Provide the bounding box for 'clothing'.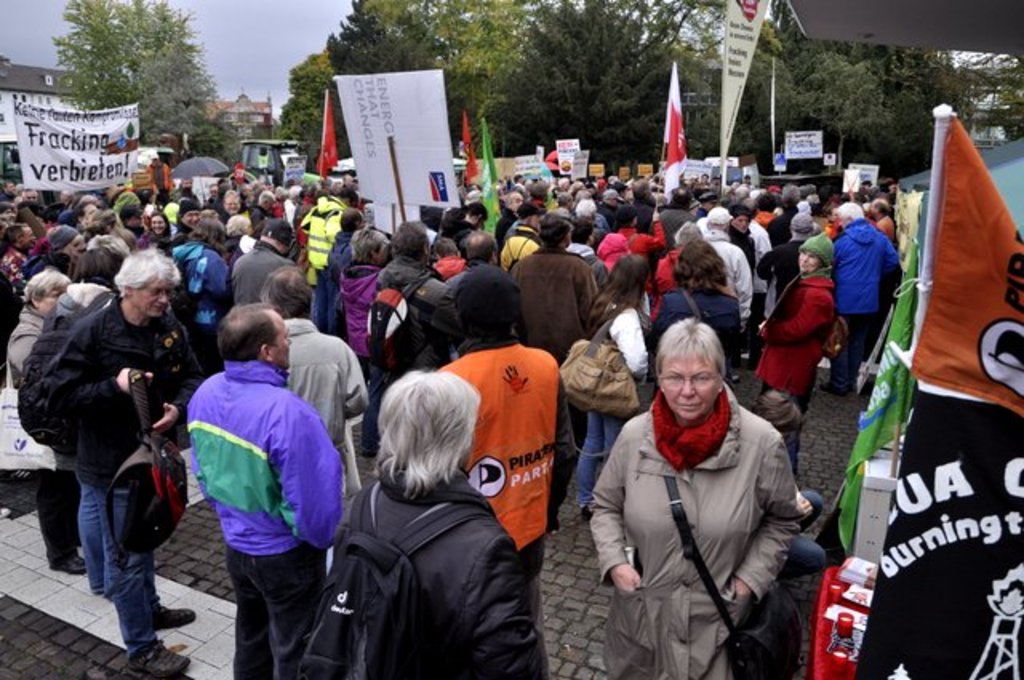
crop(443, 331, 554, 581).
